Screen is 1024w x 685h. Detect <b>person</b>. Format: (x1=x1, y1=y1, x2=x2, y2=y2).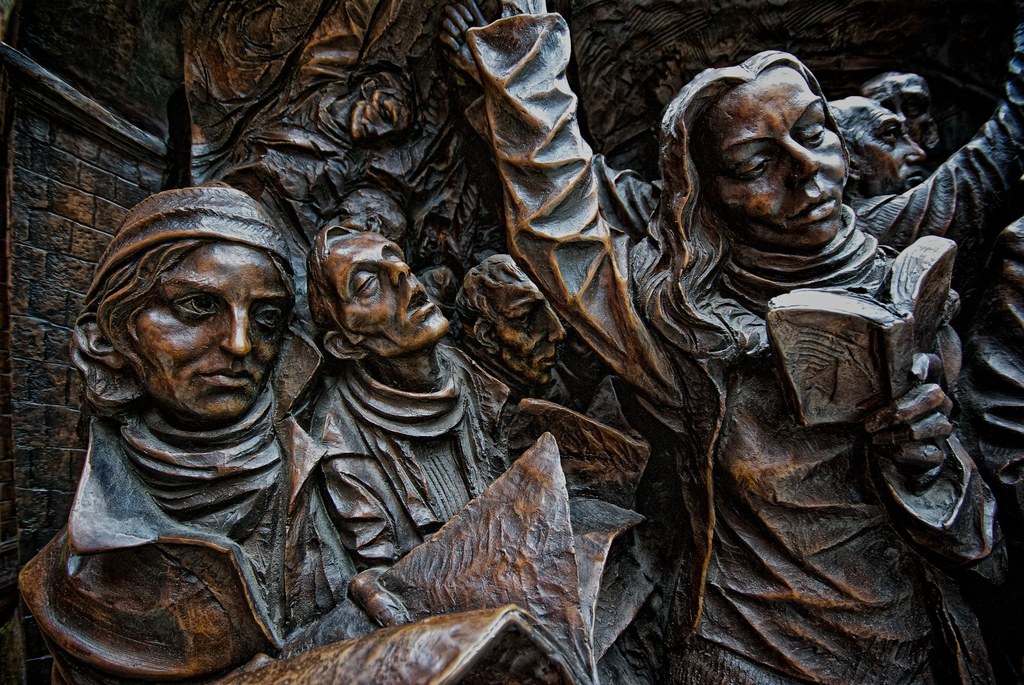
(x1=20, y1=165, x2=330, y2=673).
